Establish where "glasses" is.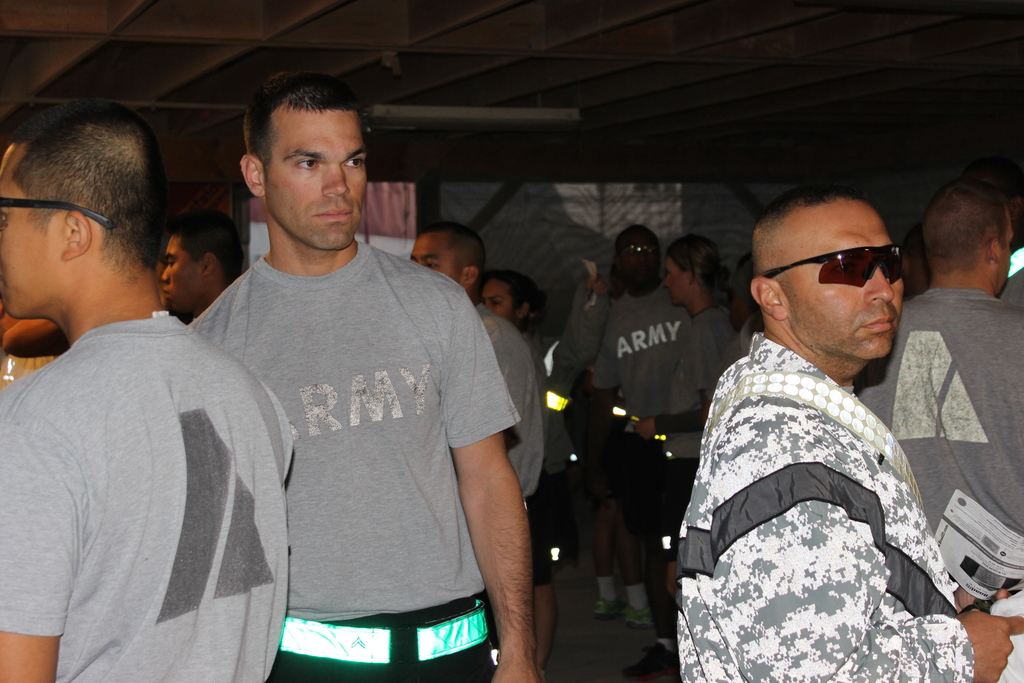
Established at bbox(0, 193, 115, 228).
